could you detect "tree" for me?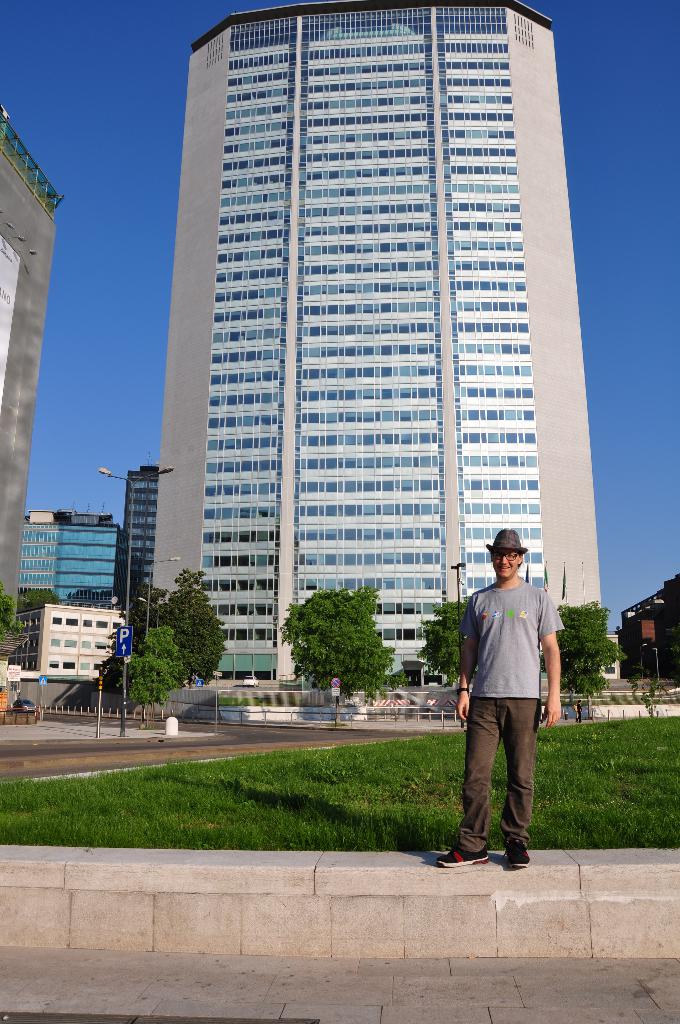
Detection result: (154, 562, 223, 685).
